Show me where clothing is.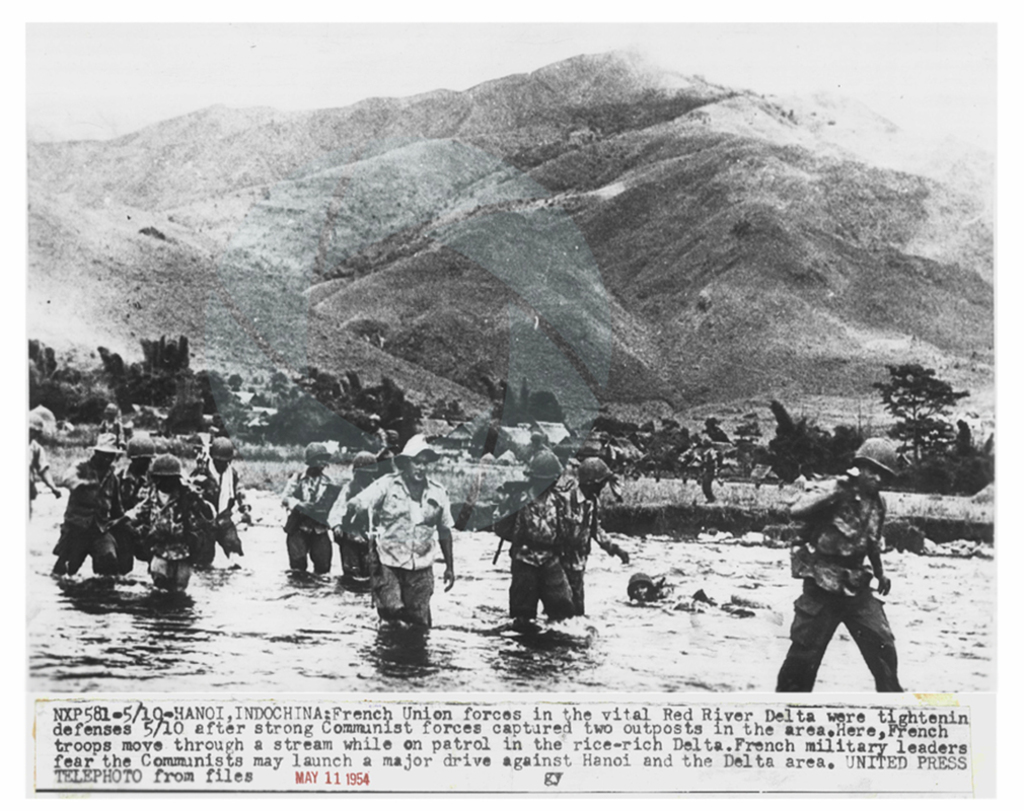
clothing is at <box>502,481,575,615</box>.
